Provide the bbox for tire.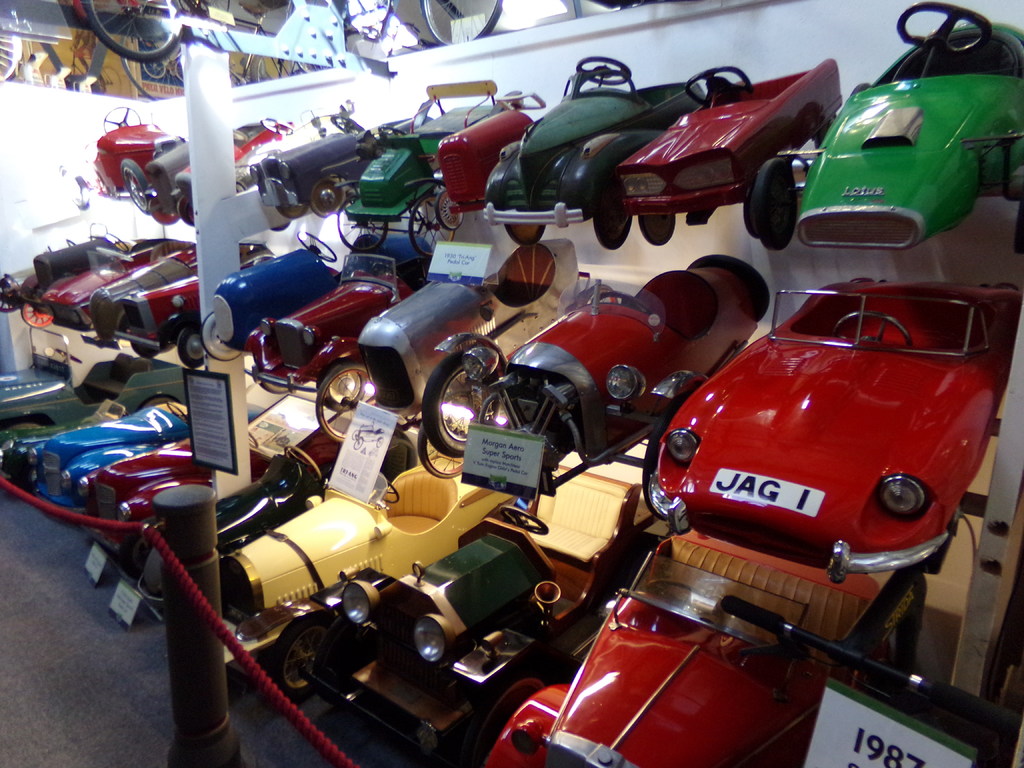
<bbox>460, 663, 556, 766</bbox>.
